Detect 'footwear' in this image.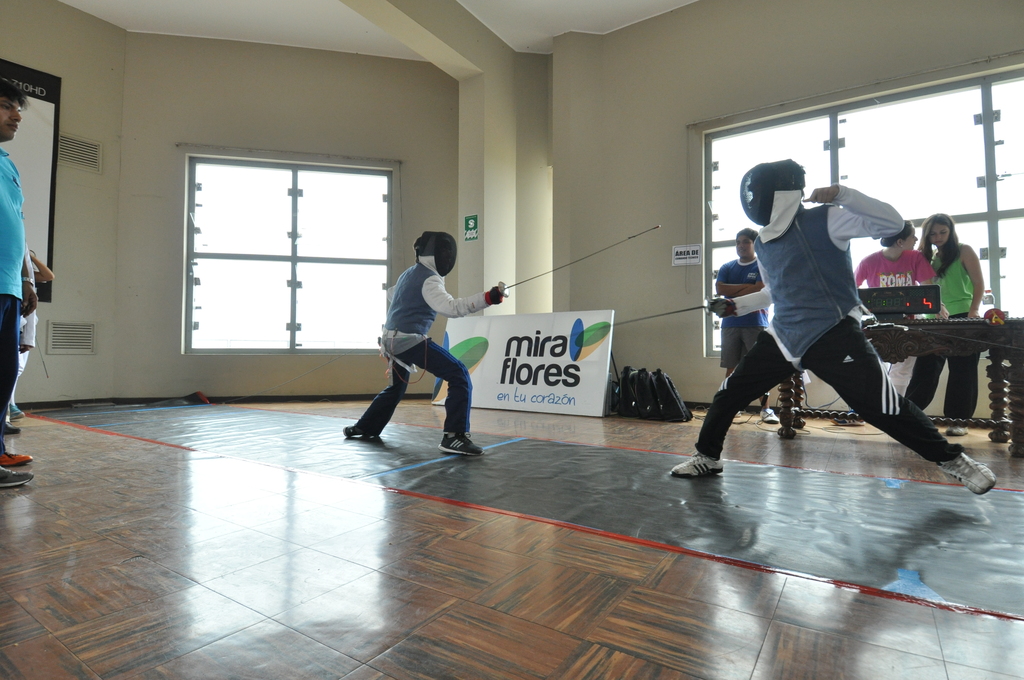
Detection: {"x1": 829, "y1": 414, "x2": 861, "y2": 426}.
